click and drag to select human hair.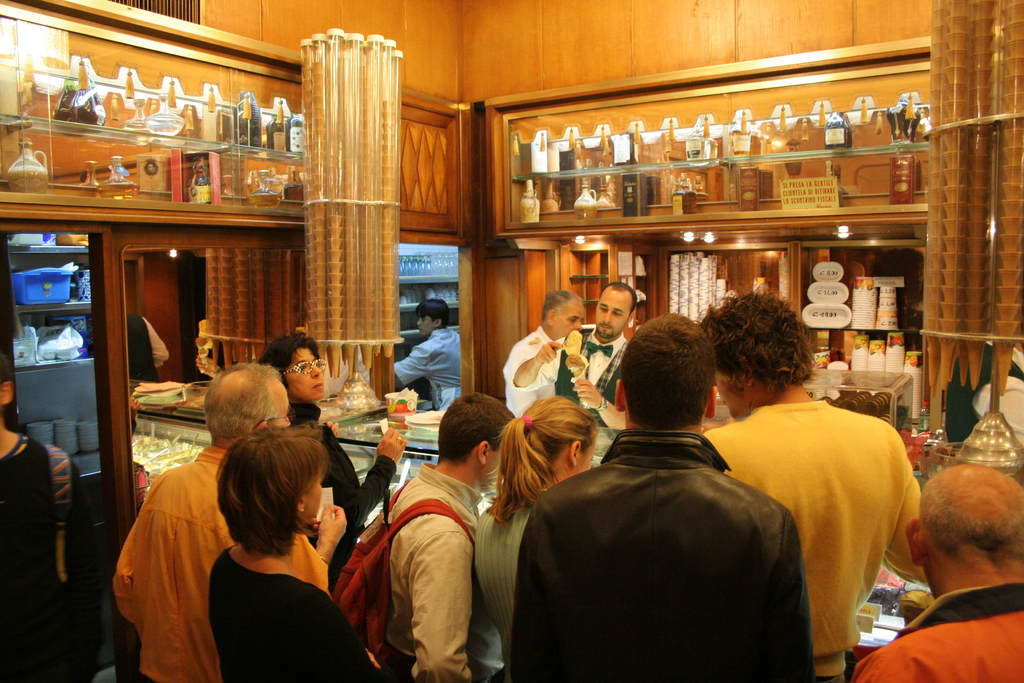
Selection: (x1=416, y1=296, x2=446, y2=325).
